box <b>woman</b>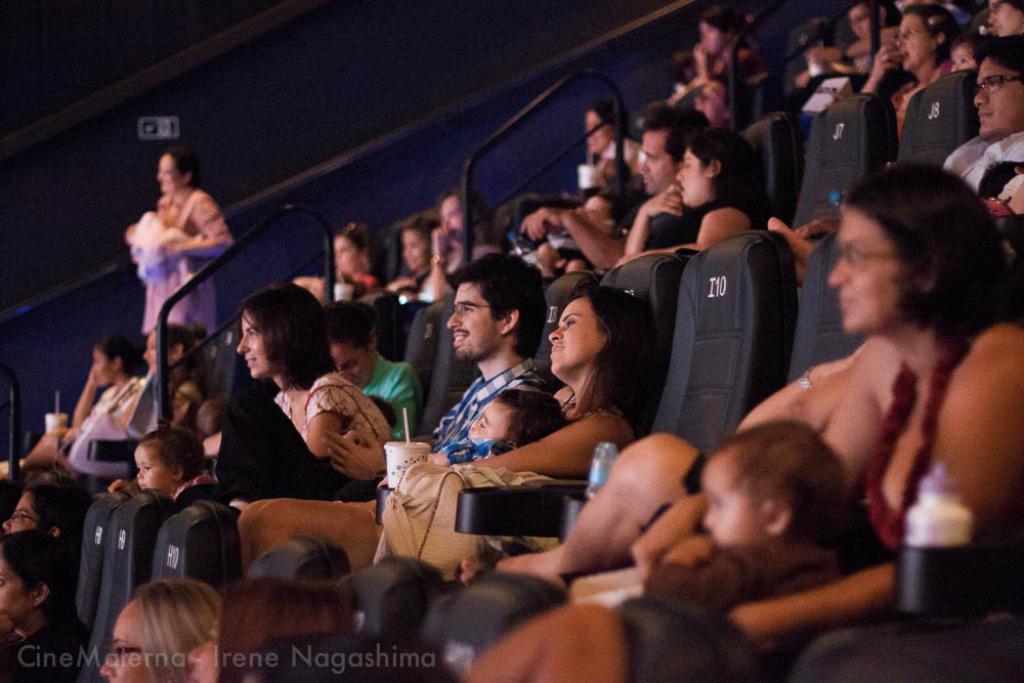
<region>118, 144, 239, 355</region>
